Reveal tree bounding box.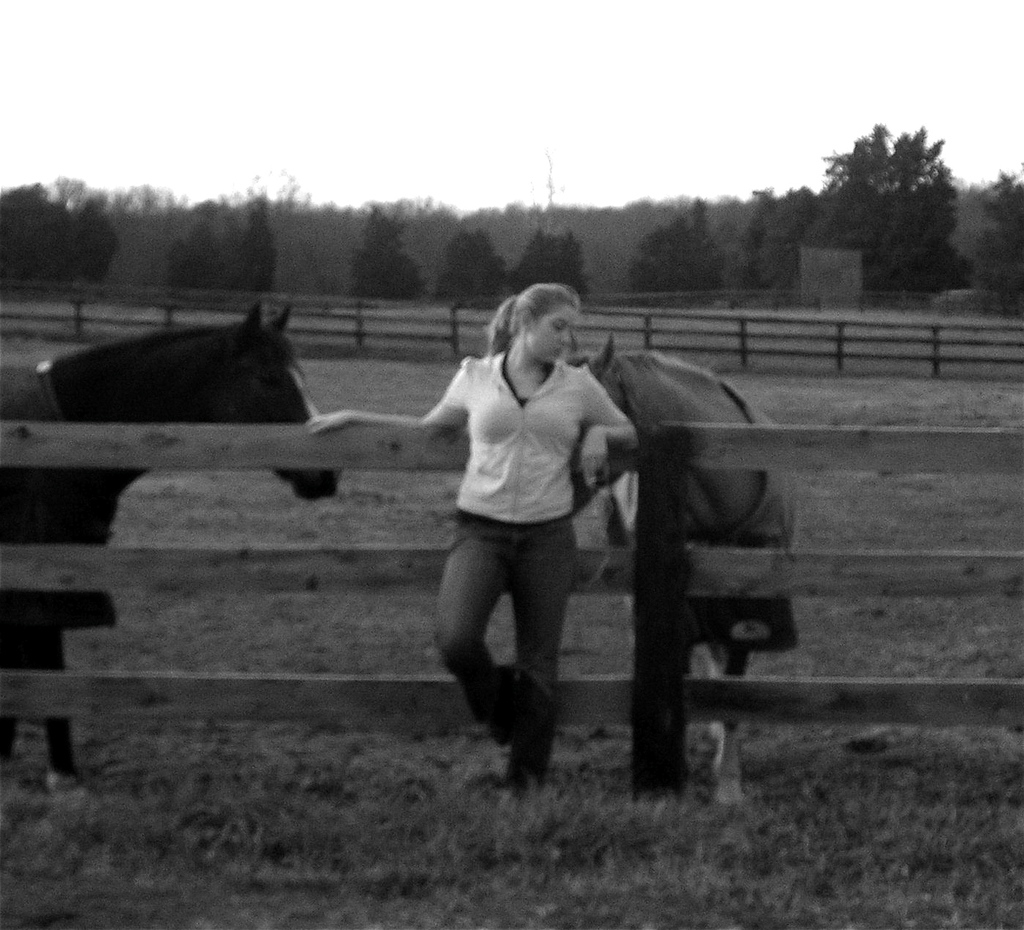
Revealed: box=[626, 192, 726, 321].
